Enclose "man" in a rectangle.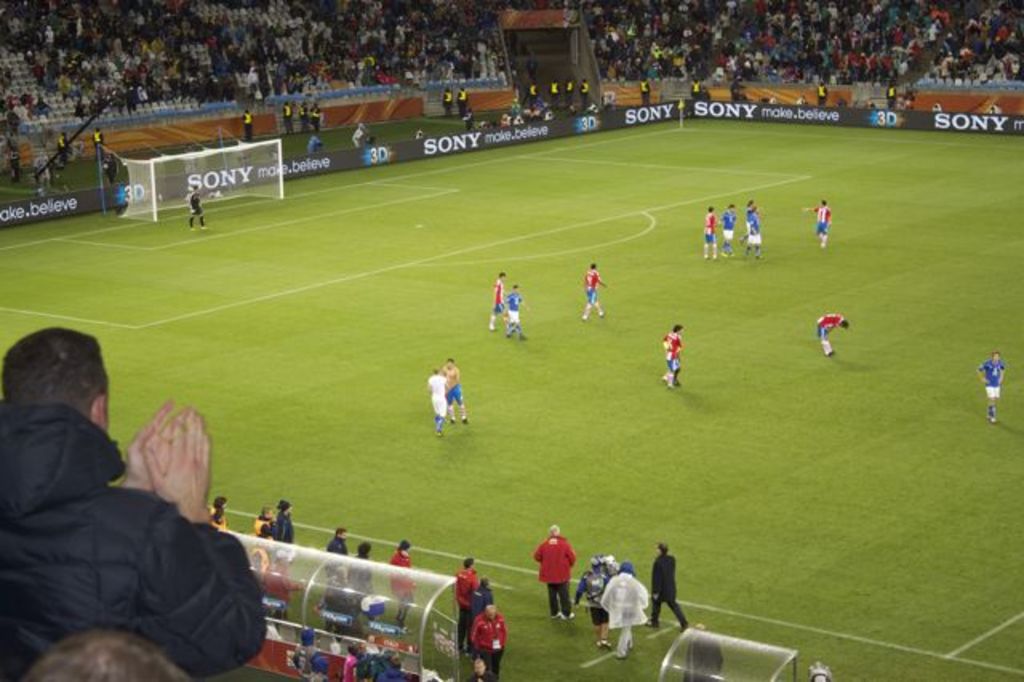
detection(296, 101, 314, 130).
